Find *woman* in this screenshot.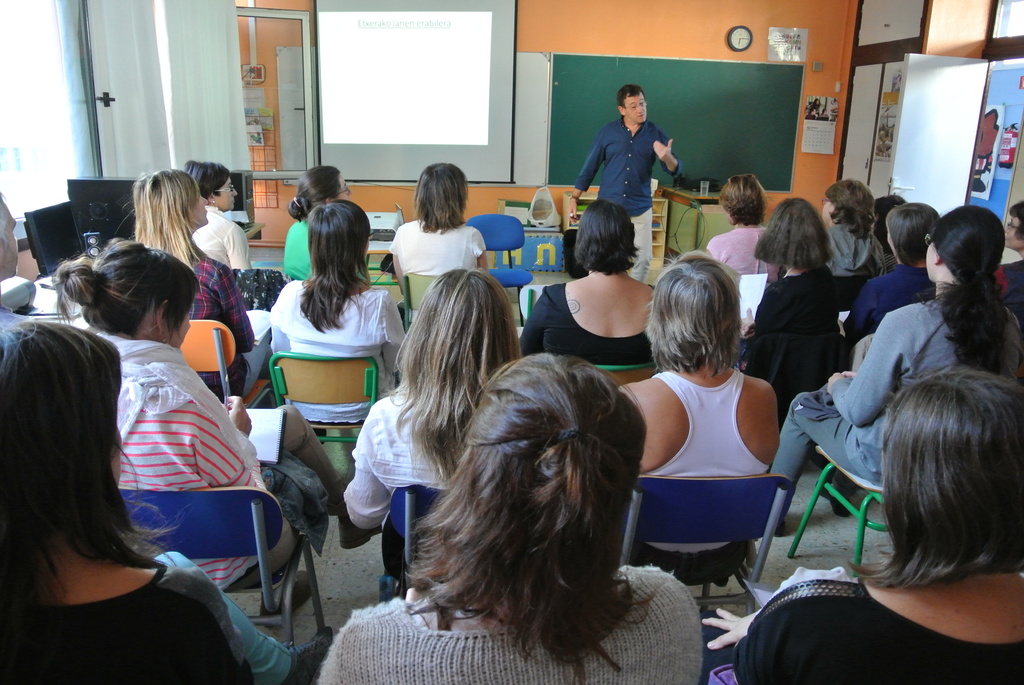
The bounding box for *woman* is rect(841, 200, 943, 342).
